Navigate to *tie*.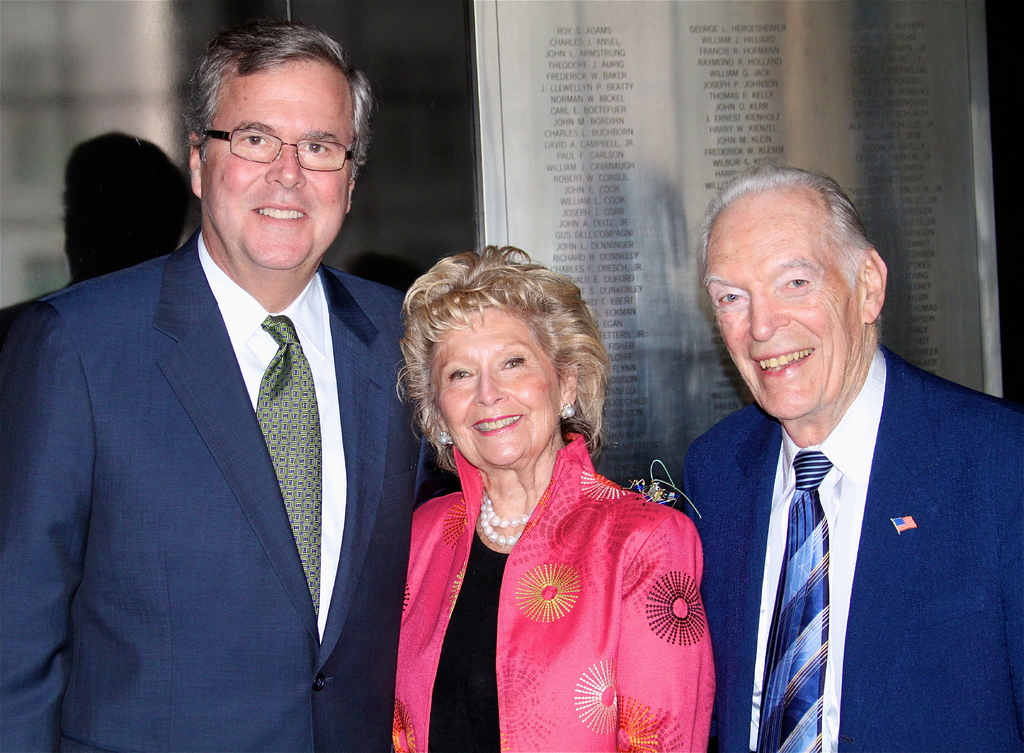
Navigation target: {"left": 755, "top": 449, "right": 834, "bottom": 752}.
